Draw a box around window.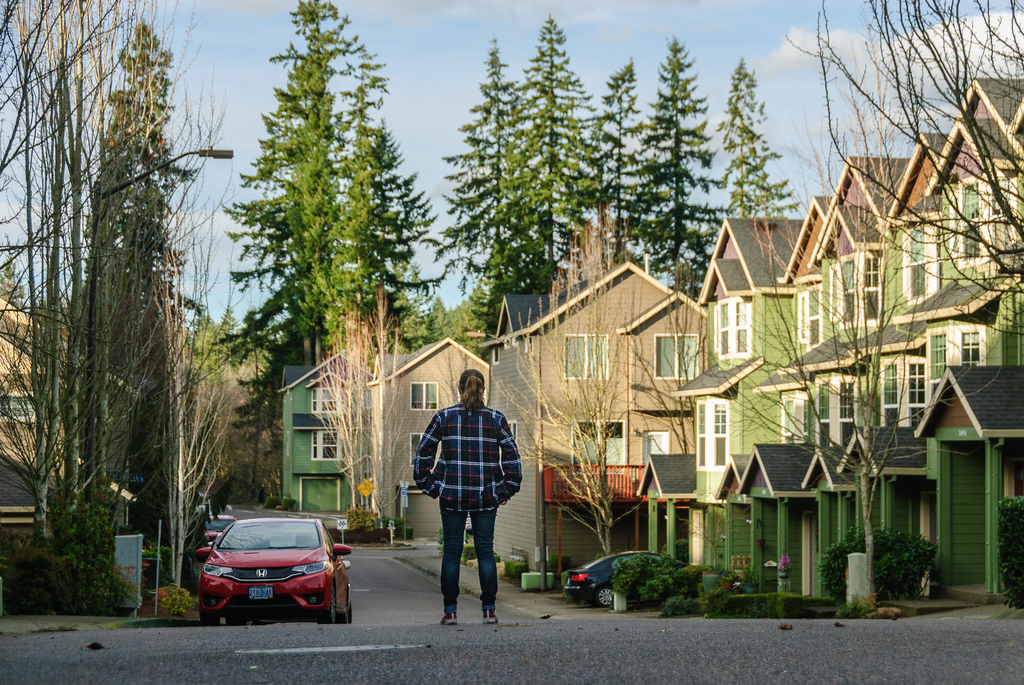
[left=991, top=439, right=1023, bottom=507].
